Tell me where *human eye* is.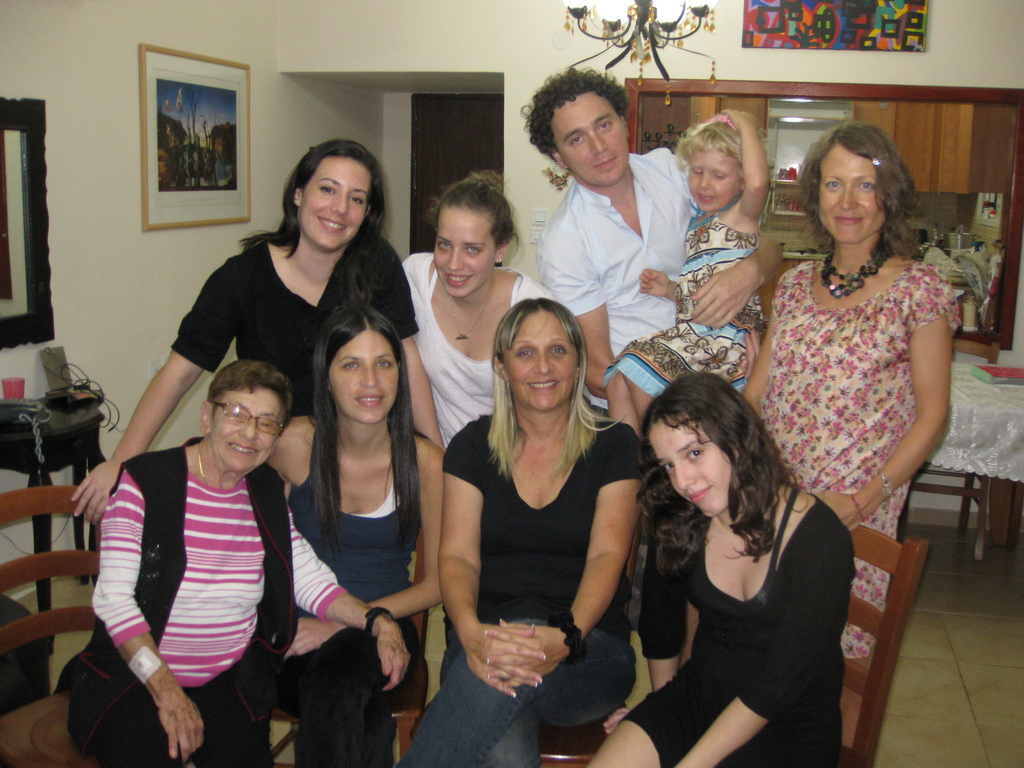
*human eye* is at pyautogui.locateOnScreen(259, 420, 273, 431).
